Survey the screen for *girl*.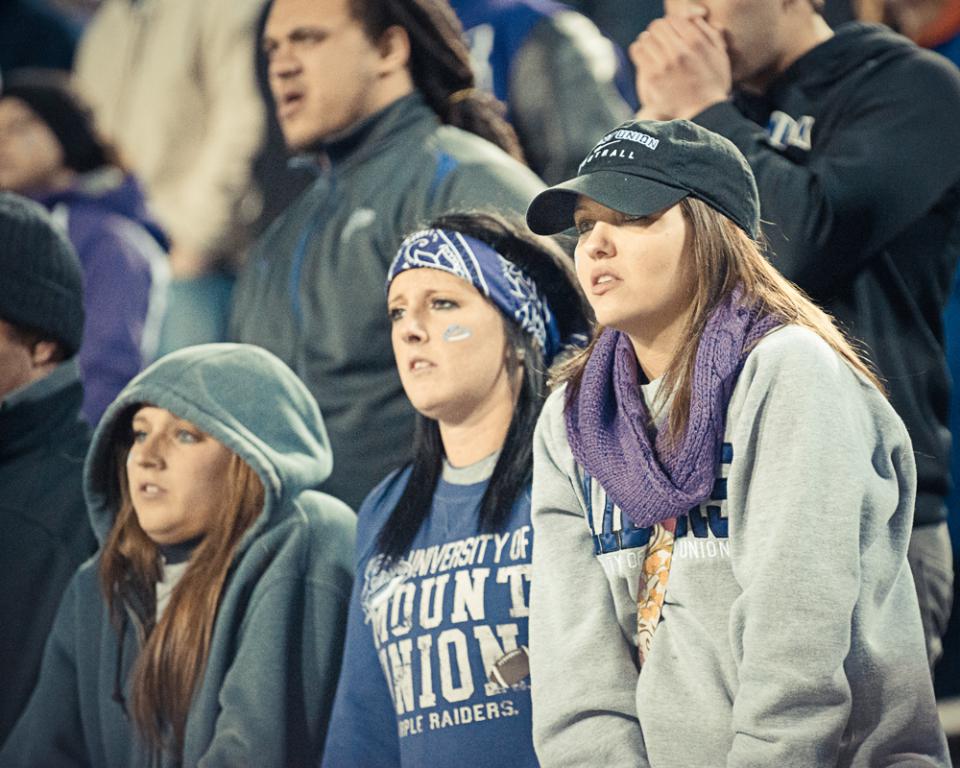
Survey found: 316 204 602 767.
